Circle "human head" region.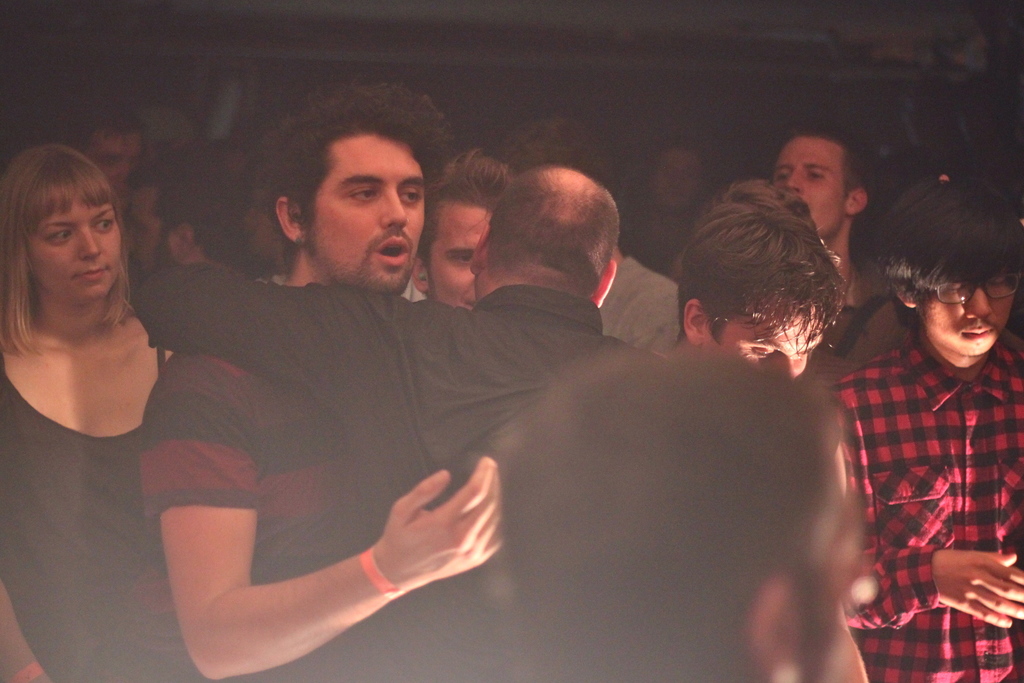
Region: region(261, 94, 424, 299).
